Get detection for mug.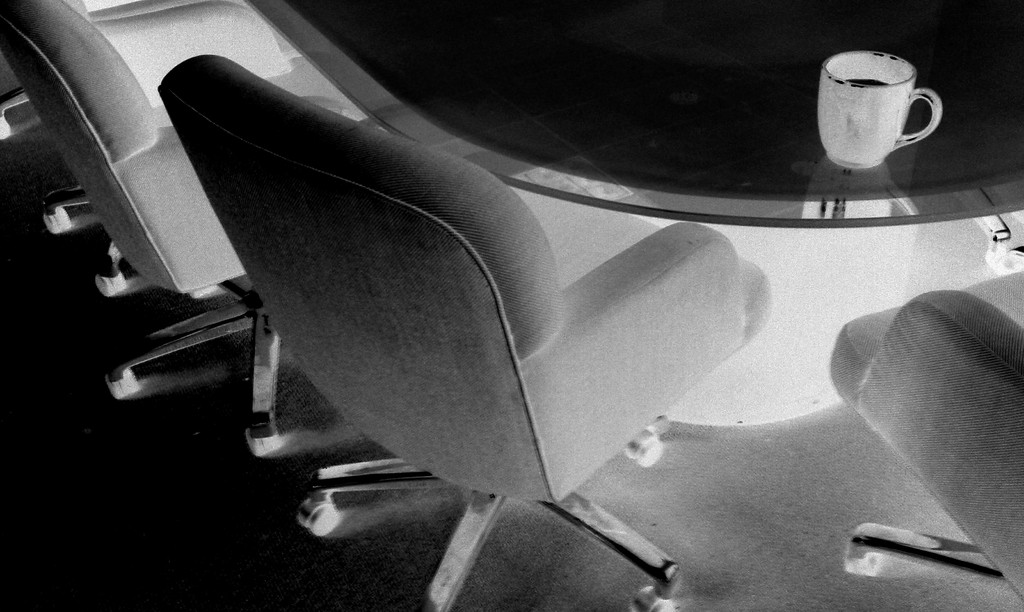
Detection: {"x1": 815, "y1": 48, "x2": 942, "y2": 165}.
